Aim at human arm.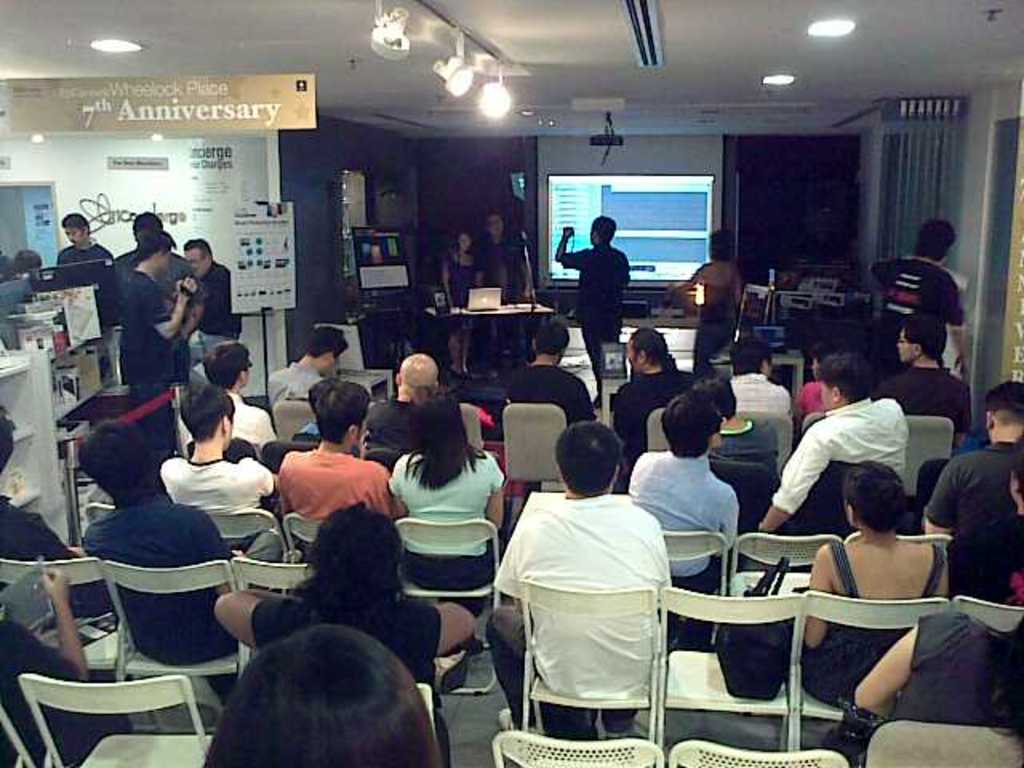
Aimed at detection(211, 578, 298, 650).
